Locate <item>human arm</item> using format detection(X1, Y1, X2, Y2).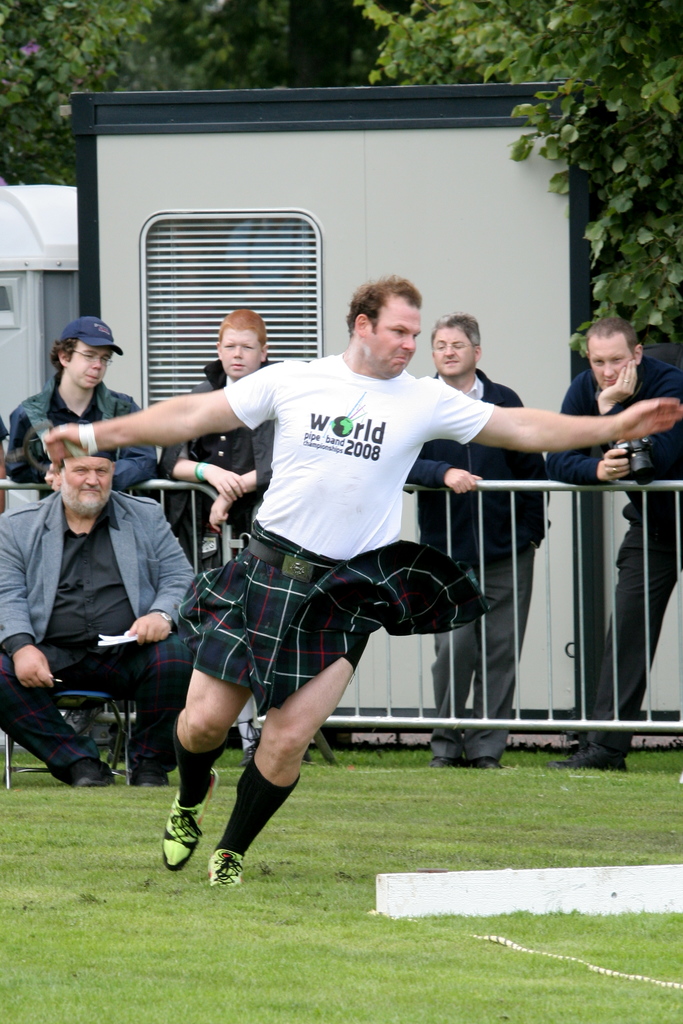
detection(156, 442, 247, 506).
